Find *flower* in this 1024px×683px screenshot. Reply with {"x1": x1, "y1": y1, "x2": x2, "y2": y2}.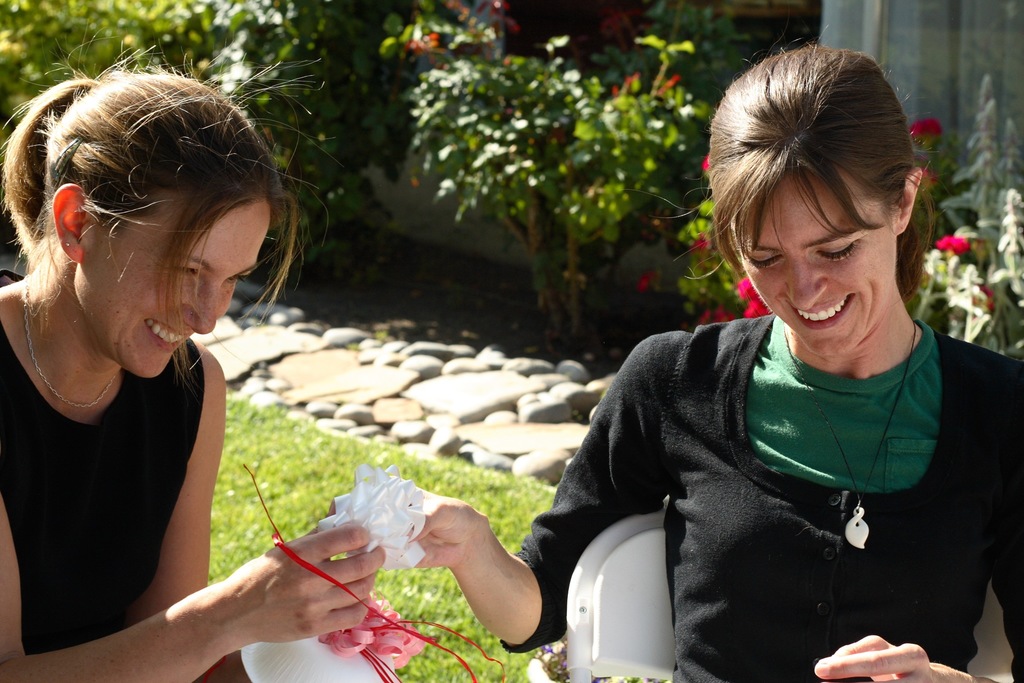
{"x1": 934, "y1": 236, "x2": 967, "y2": 254}.
